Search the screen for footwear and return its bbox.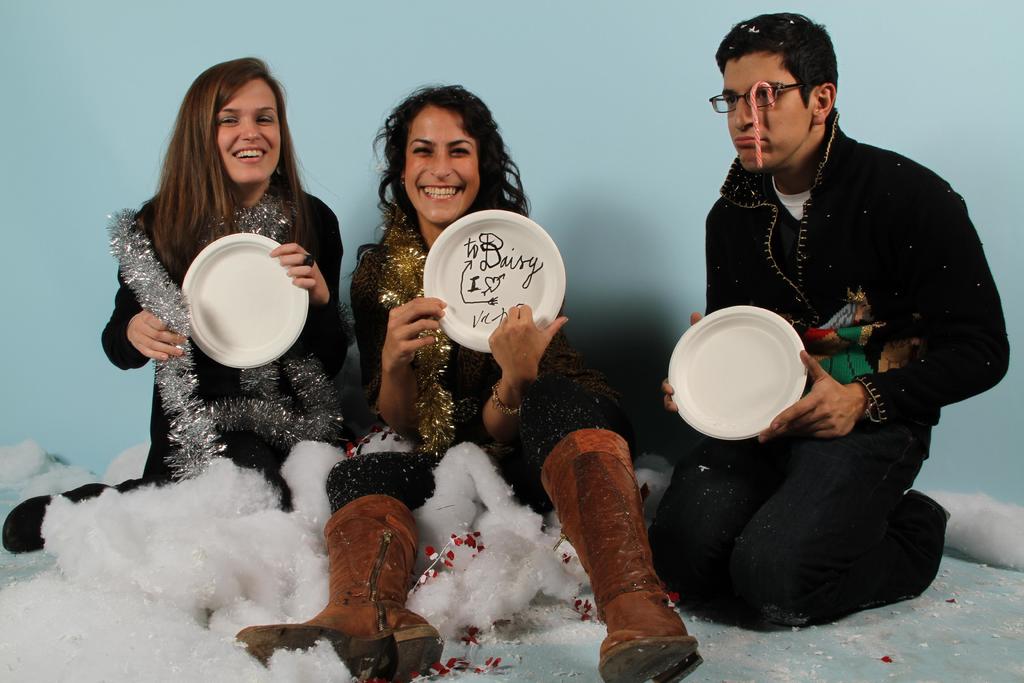
Found: [x1=239, y1=489, x2=443, y2=682].
